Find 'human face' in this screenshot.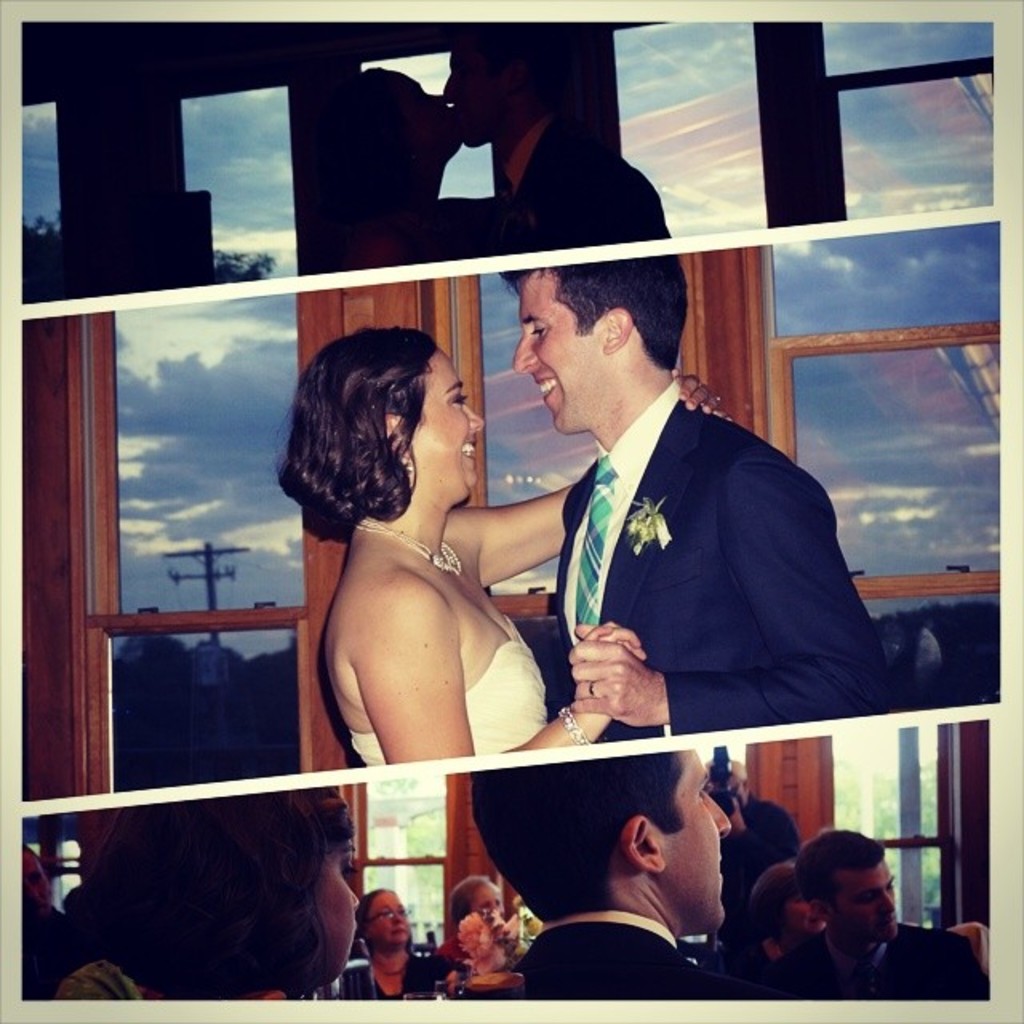
The bounding box for 'human face' is box(440, 35, 520, 139).
